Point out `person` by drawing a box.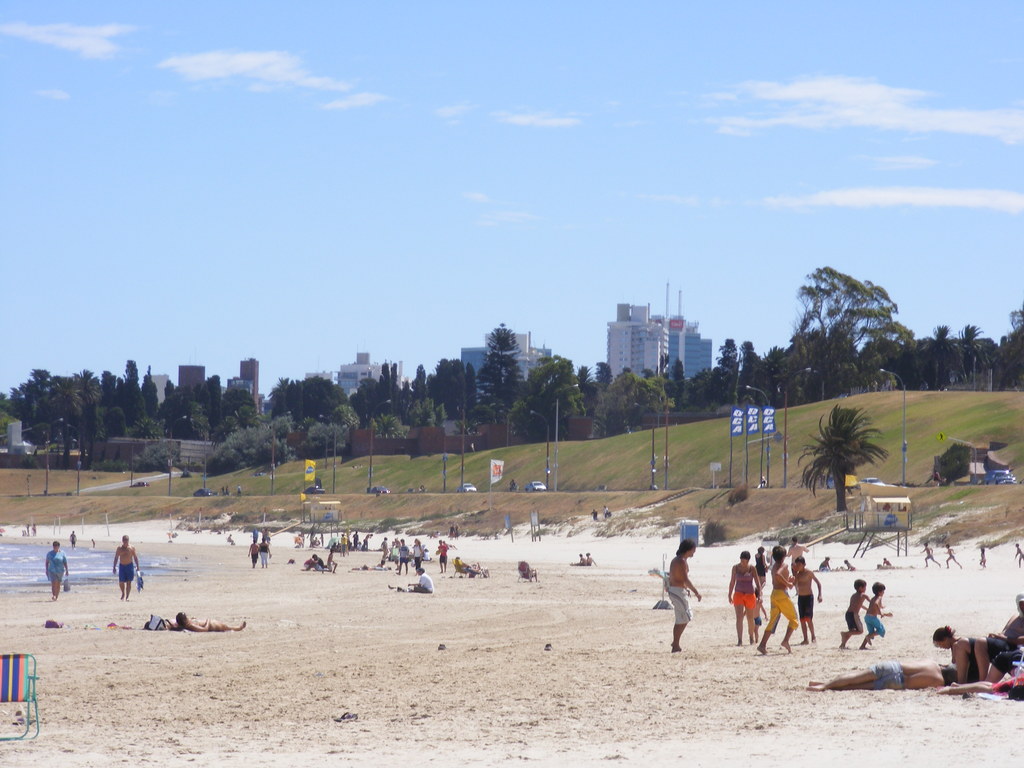
(932,466,943,482).
